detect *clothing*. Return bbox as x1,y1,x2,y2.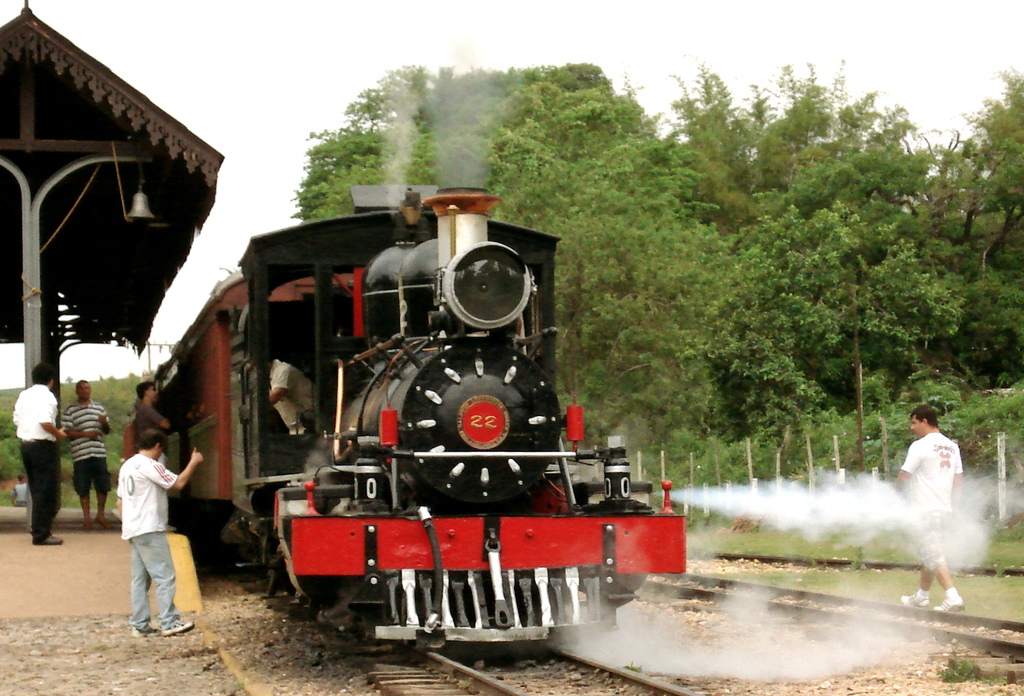
8,384,59,538.
